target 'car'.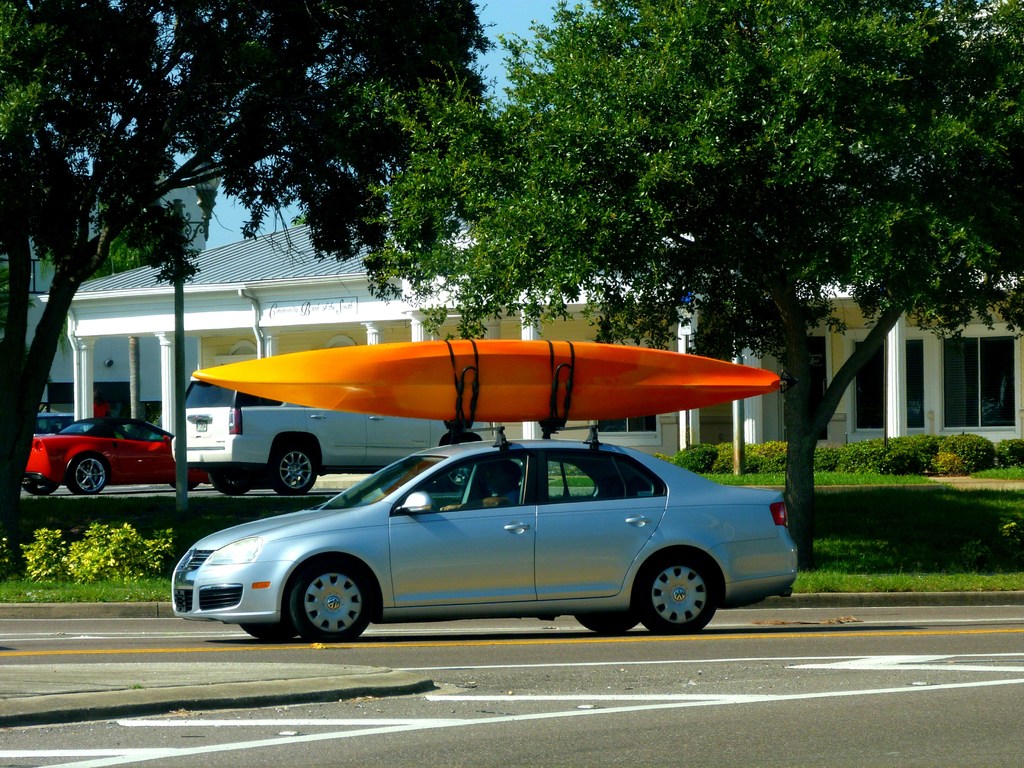
Target region: 31 410 74 436.
